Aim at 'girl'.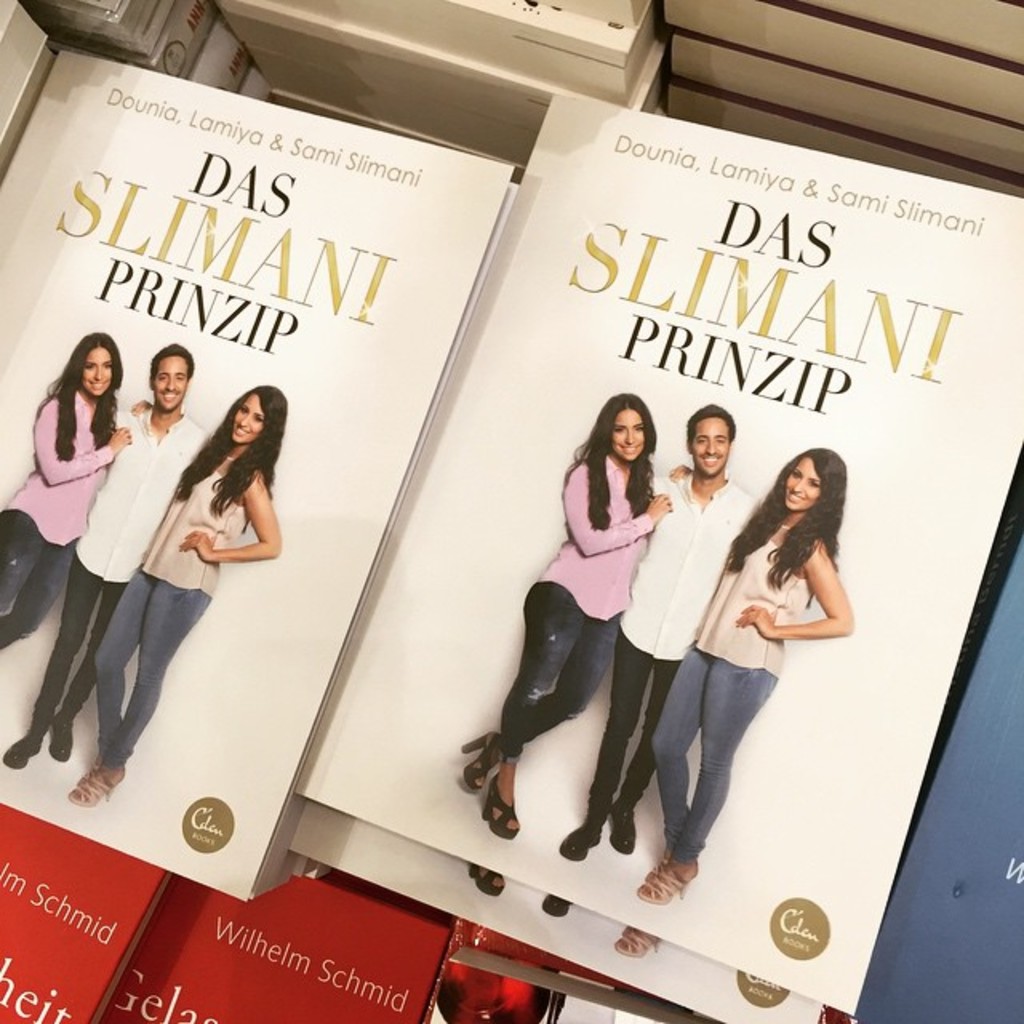
Aimed at box=[638, 448, 854, 907].
